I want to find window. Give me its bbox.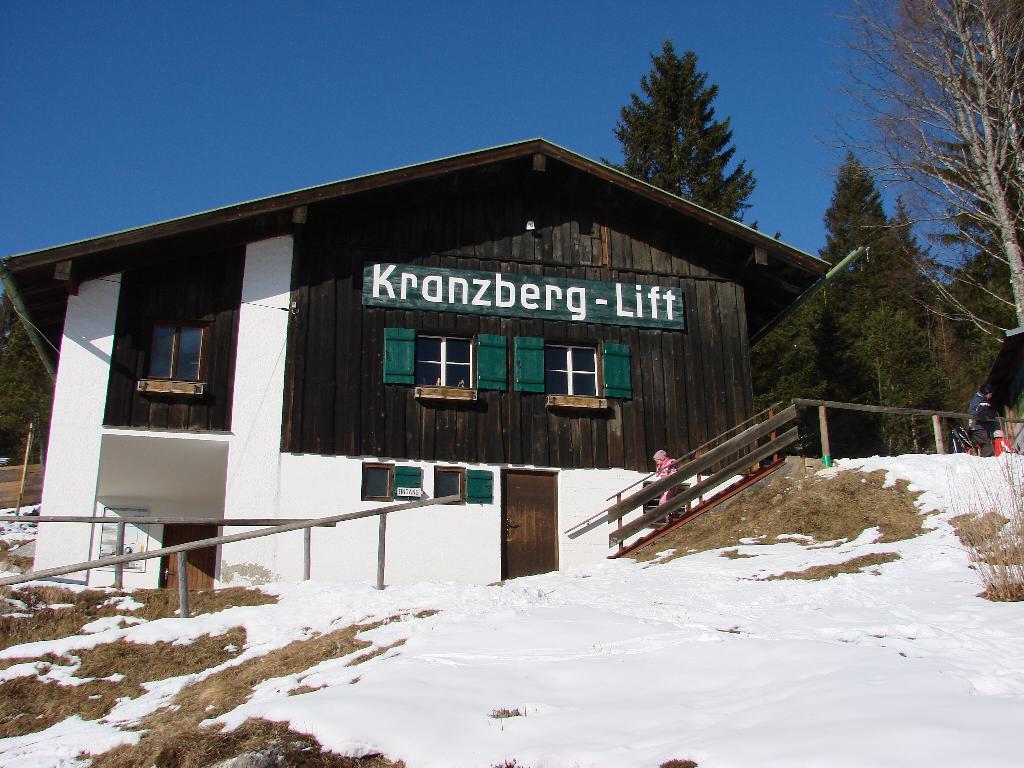
Rect(361, 459, 420, 501).
